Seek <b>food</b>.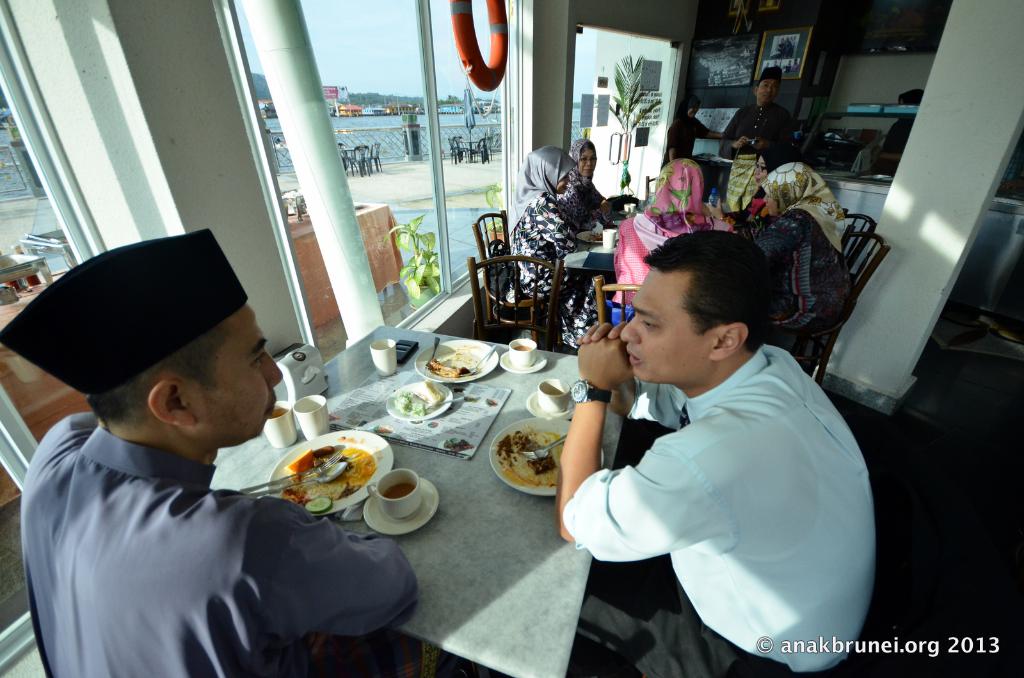
crop(497, 425, 563, 485).
